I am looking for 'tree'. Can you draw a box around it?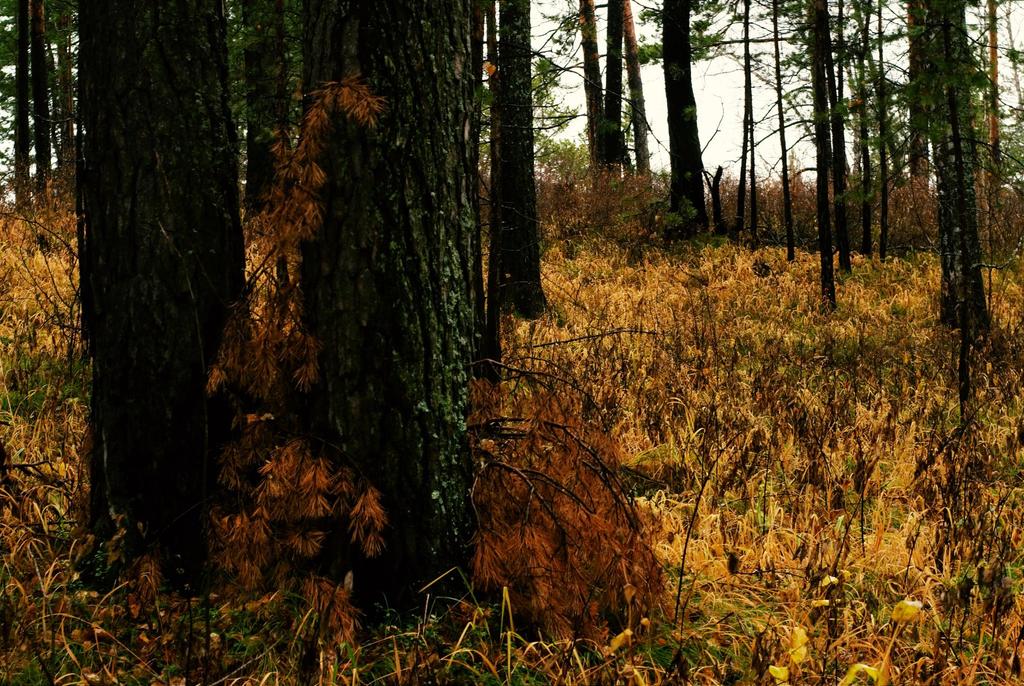
Sure, the bounding box is crop(296, 0, 482, 624).
